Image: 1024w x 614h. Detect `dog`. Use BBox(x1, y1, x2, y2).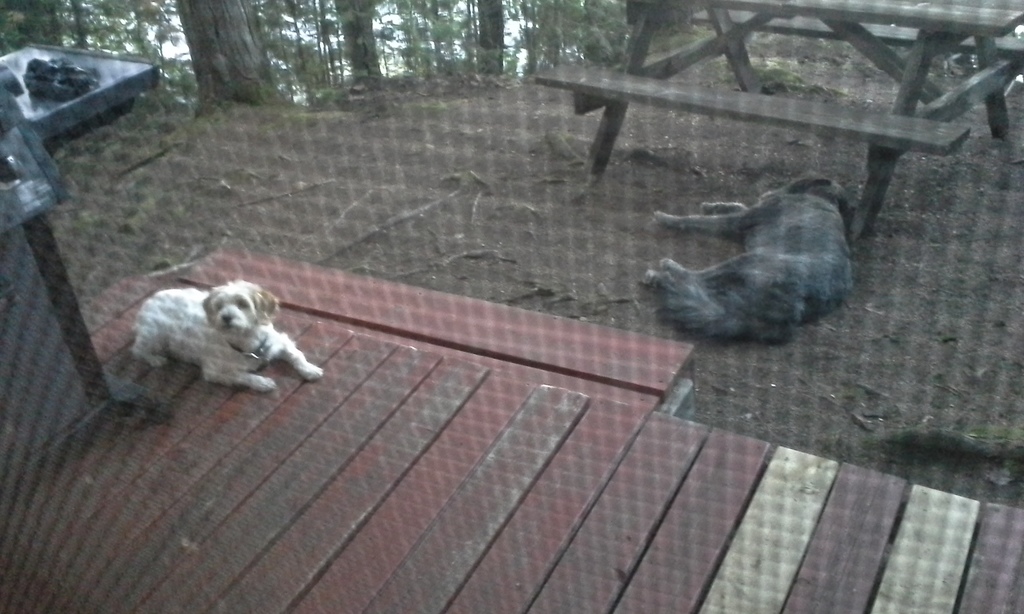
BBox(125, 279, 328, 395).
